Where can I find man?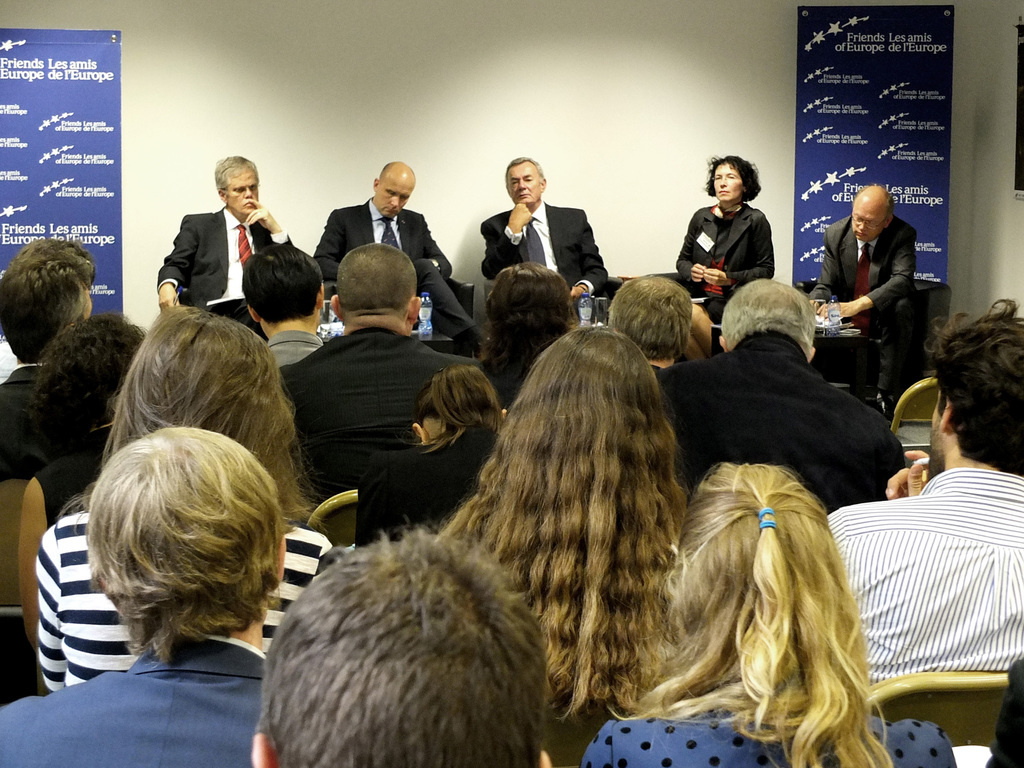
You can find it at <bbox>652, 275, 908, 512</bbox>.
